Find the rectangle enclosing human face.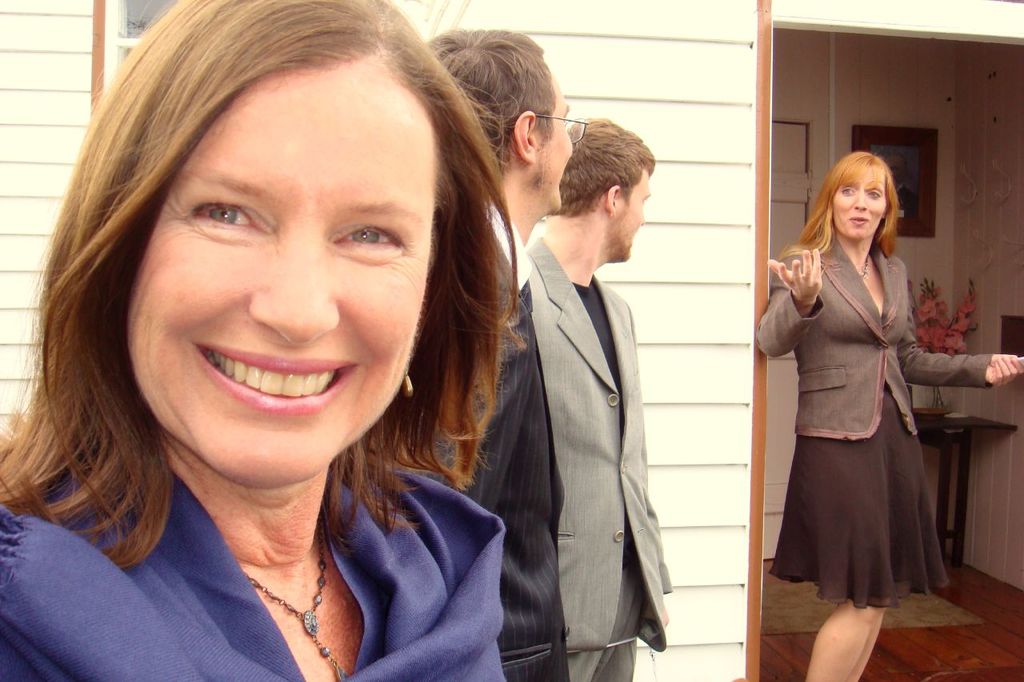
[left=536, top=78, right=578, bottom=212].
